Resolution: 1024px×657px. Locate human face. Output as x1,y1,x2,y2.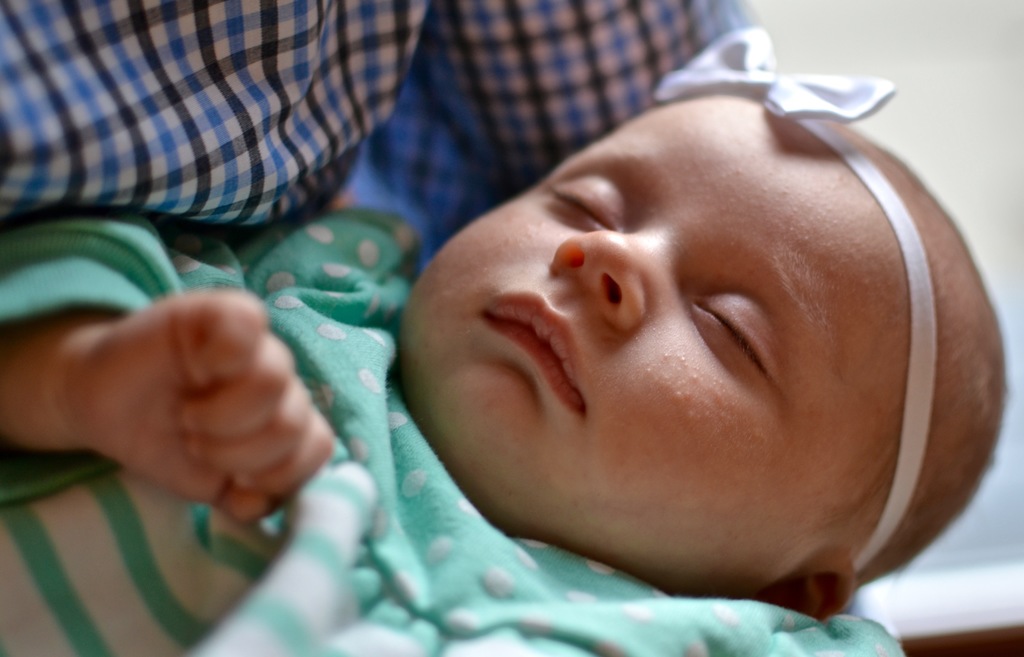
403,97,894,593.
